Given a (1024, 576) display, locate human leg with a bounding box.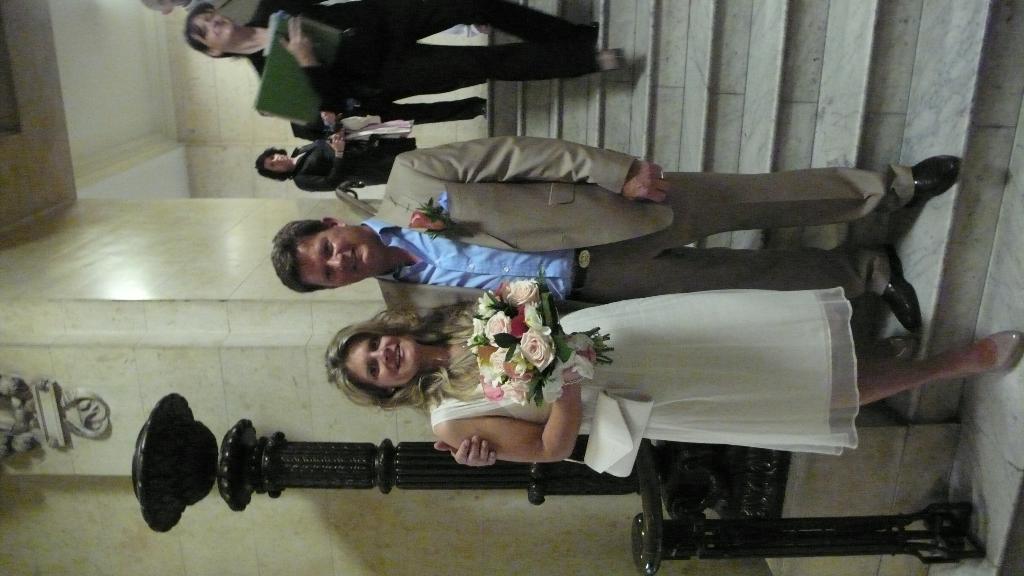
Located: x1=602, y1=333, x2=1023, y2=413.
